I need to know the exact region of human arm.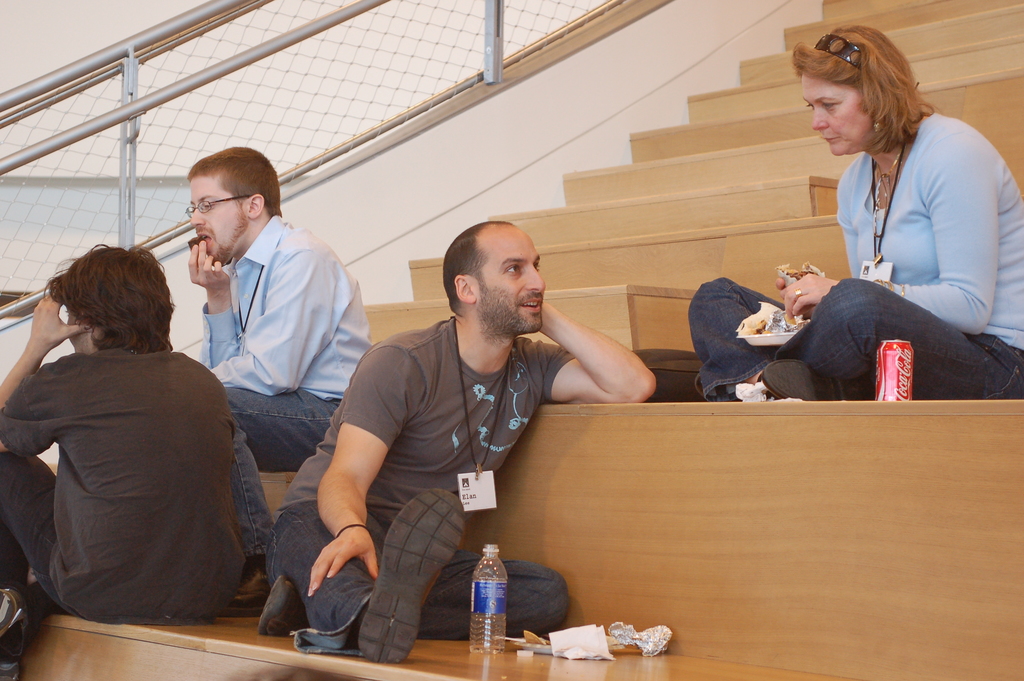
Region: 217/229/344/406.
